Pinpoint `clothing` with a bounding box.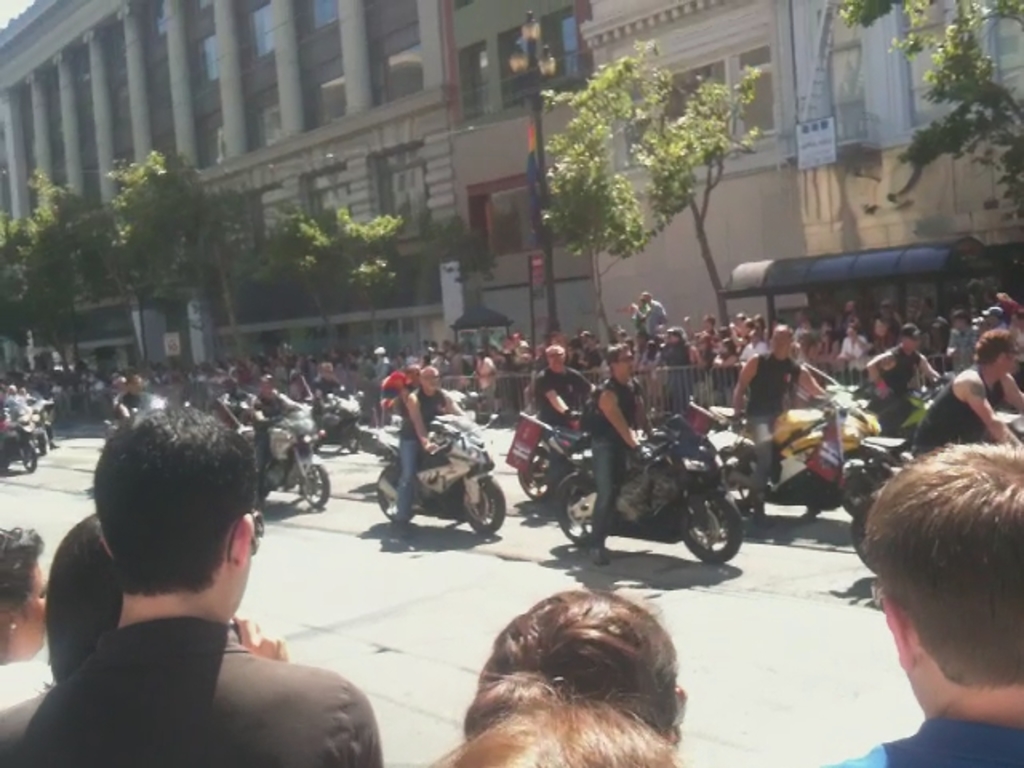
[left=925, top=362, right=997, bottom=445].
